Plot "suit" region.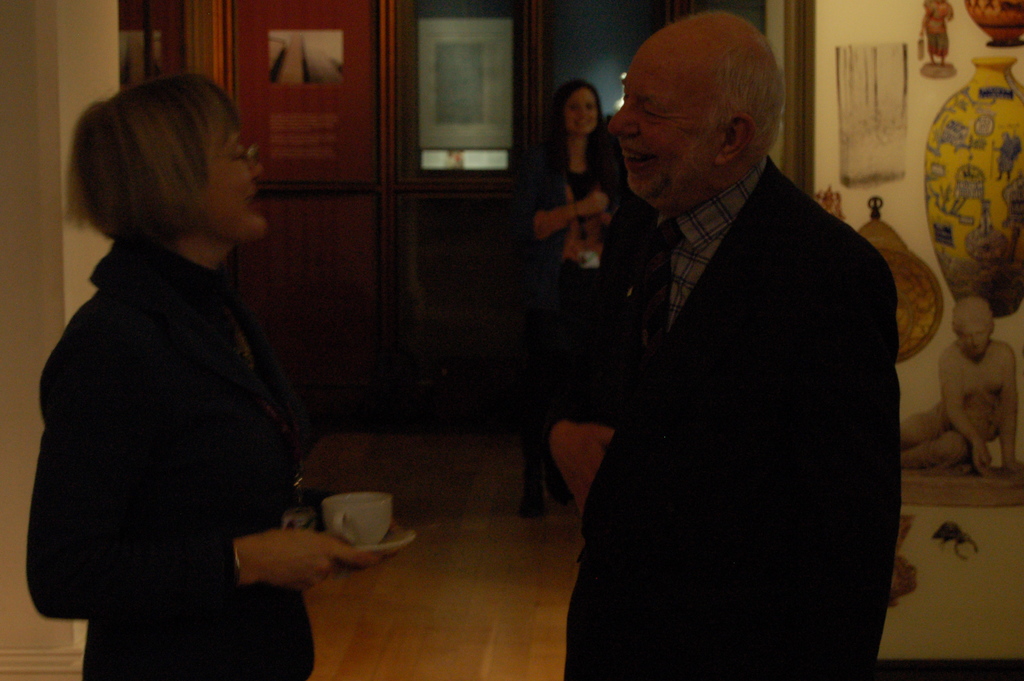
Plotted at 552 65 924 673.
